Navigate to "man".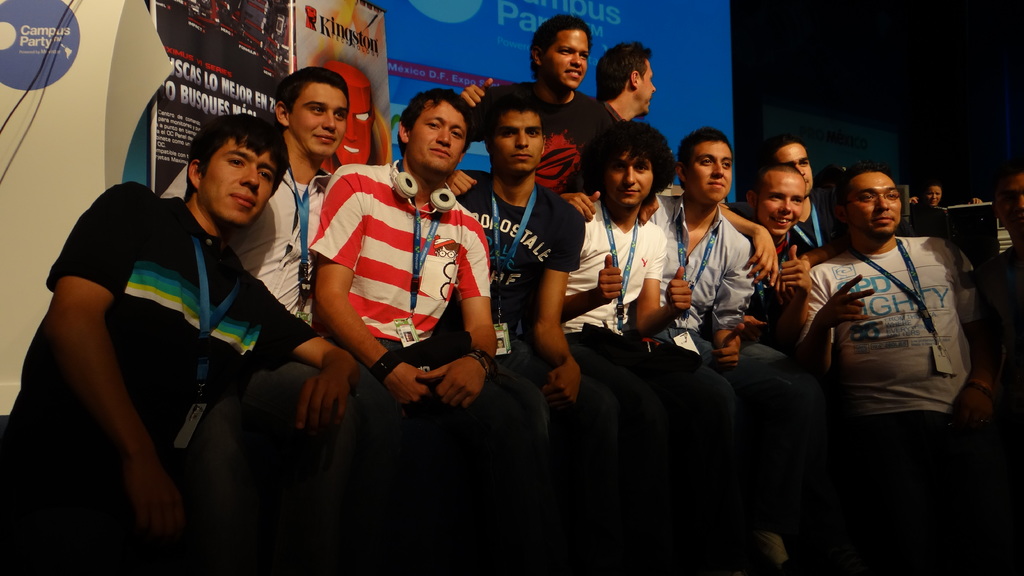
Navigation target: <region>451, 94, 582, 452</region>.
